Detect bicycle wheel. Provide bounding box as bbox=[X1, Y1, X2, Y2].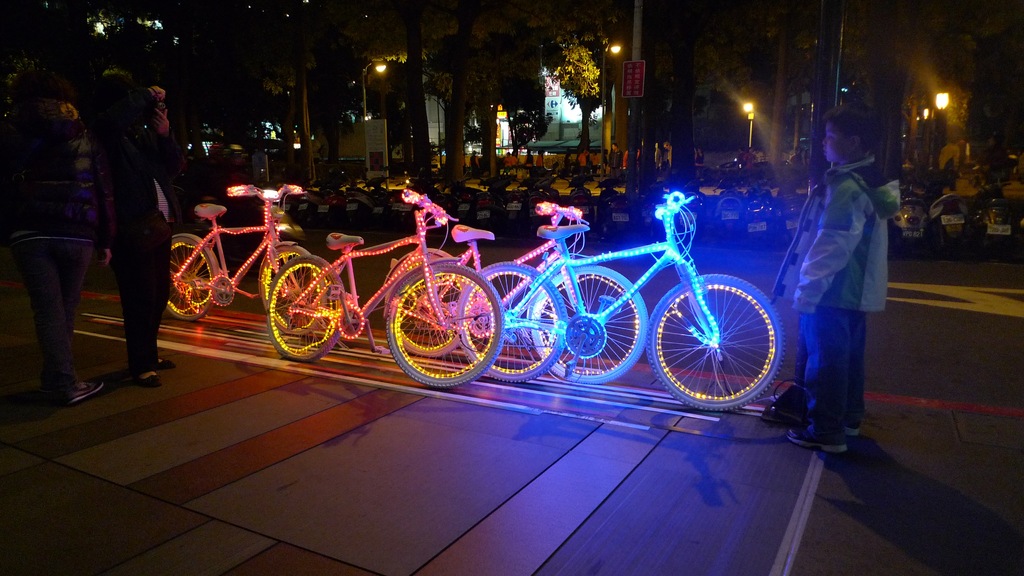
bbox=[259, 241, 328, 335].
